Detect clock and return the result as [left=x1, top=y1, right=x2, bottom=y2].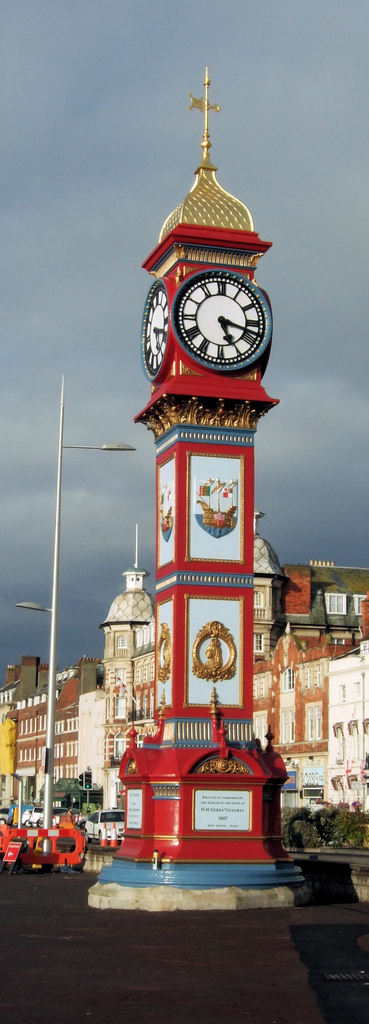
[left=149, top=261, right=265, bottom=376].
